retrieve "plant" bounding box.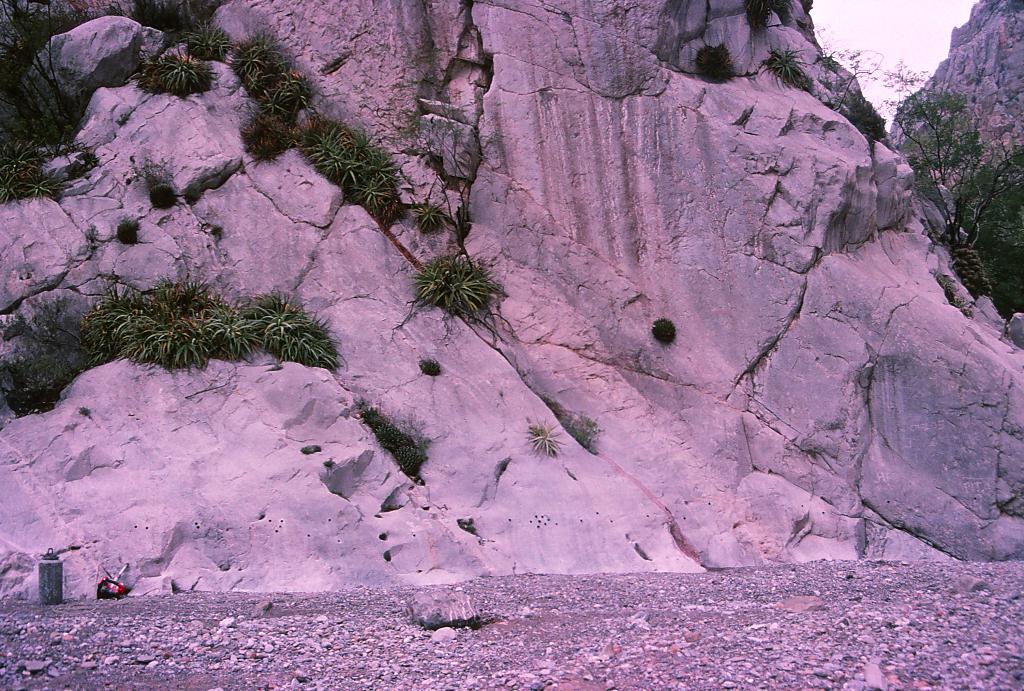
Bounding box: l=552, t=402, r=618, b=457.
